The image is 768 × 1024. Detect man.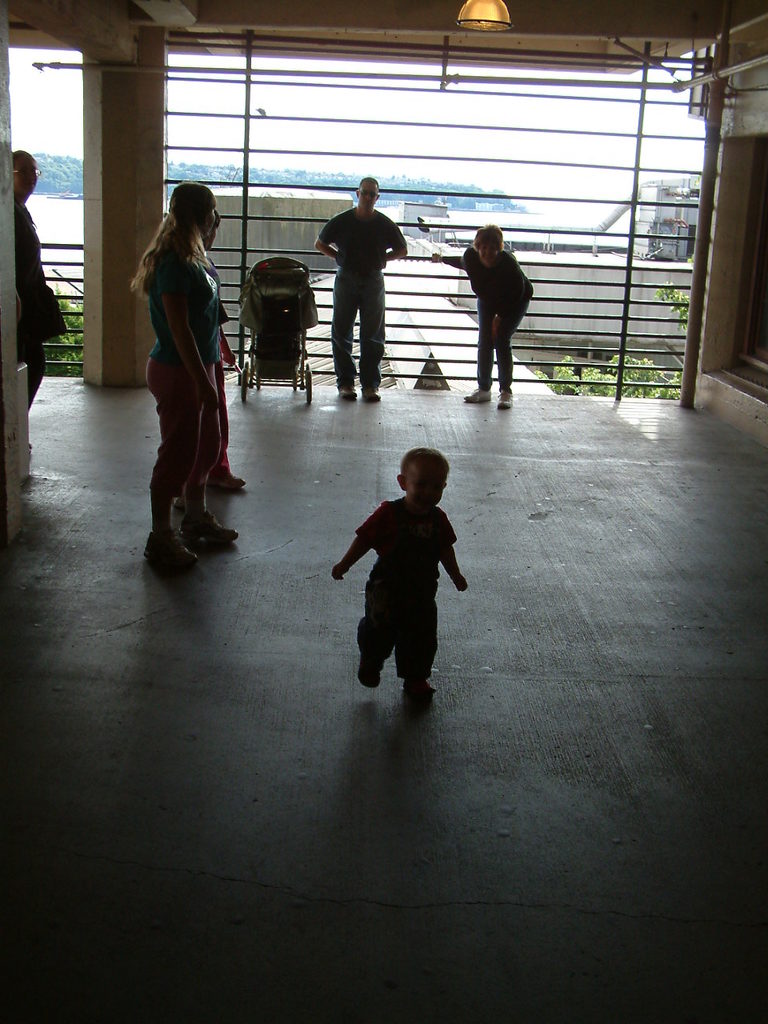
Detection: {"x1": 18, "y1": 150, "x2": 63, "y2": 418}.
